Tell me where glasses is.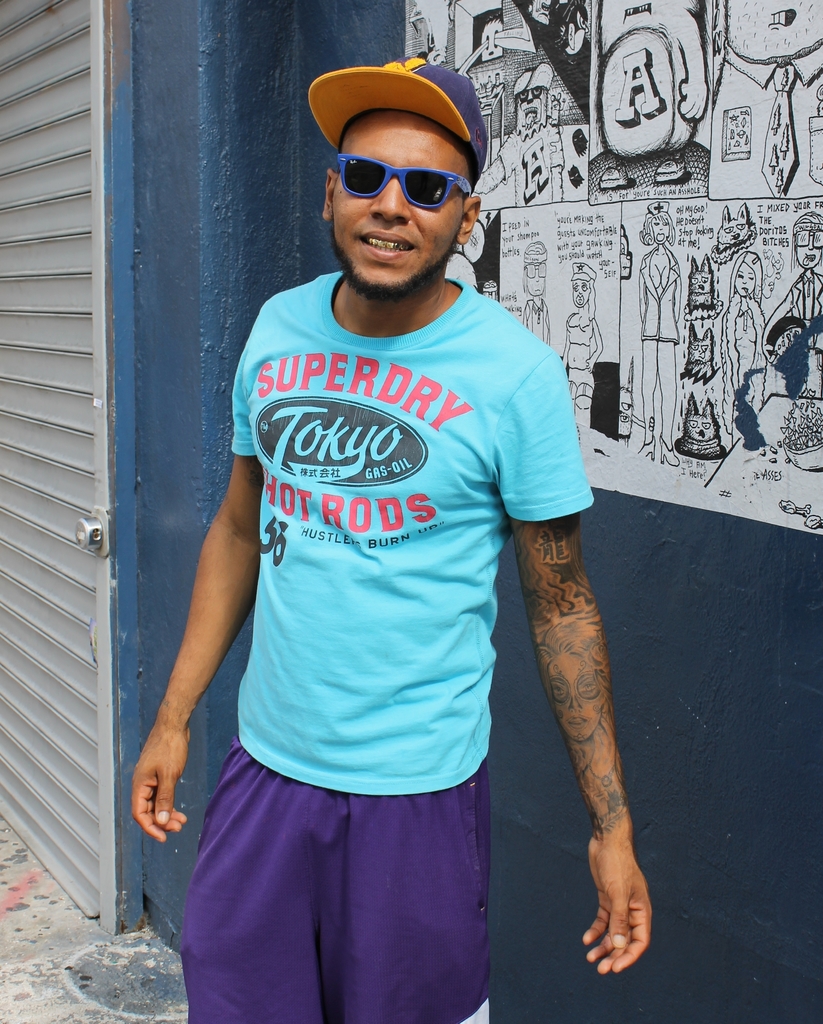
glasses is at crop(304, 127, 486, 209).
